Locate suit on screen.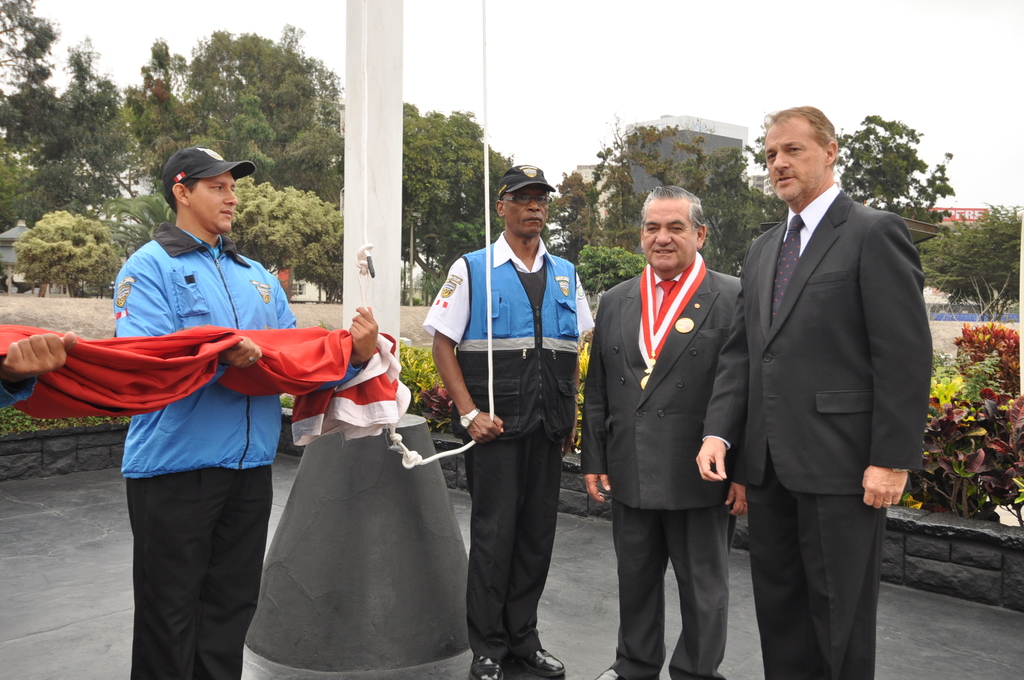
On screen at bbox=(734, 180, 931, 679).
